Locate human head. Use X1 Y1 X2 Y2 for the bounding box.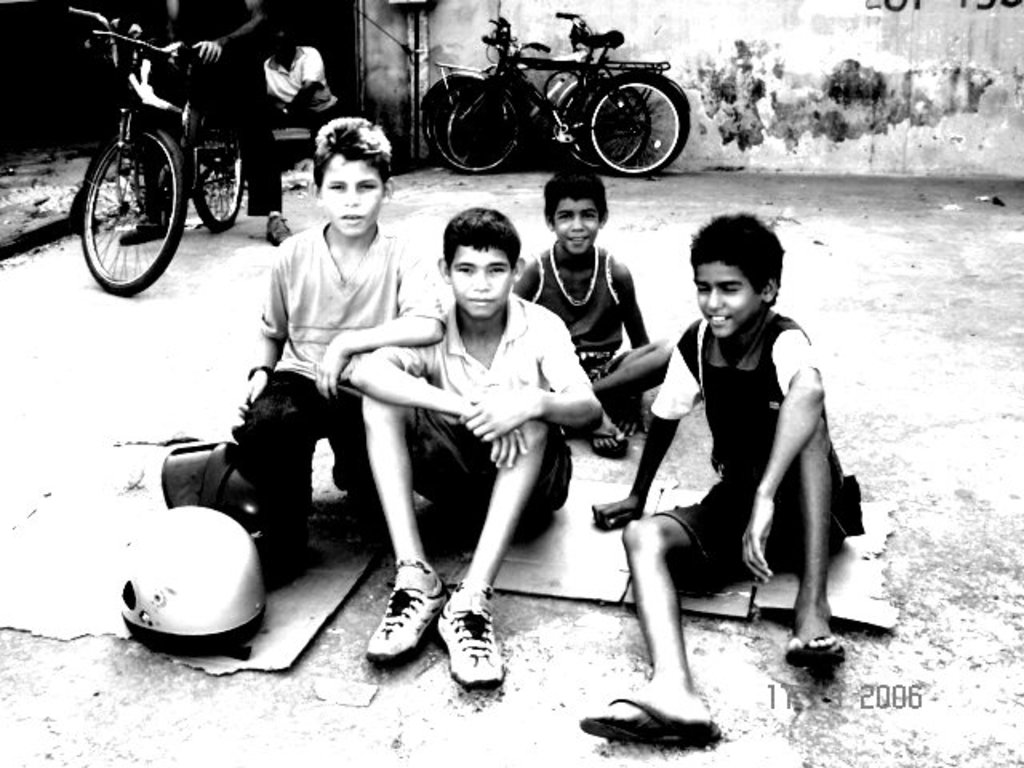
536 170 606 261.
